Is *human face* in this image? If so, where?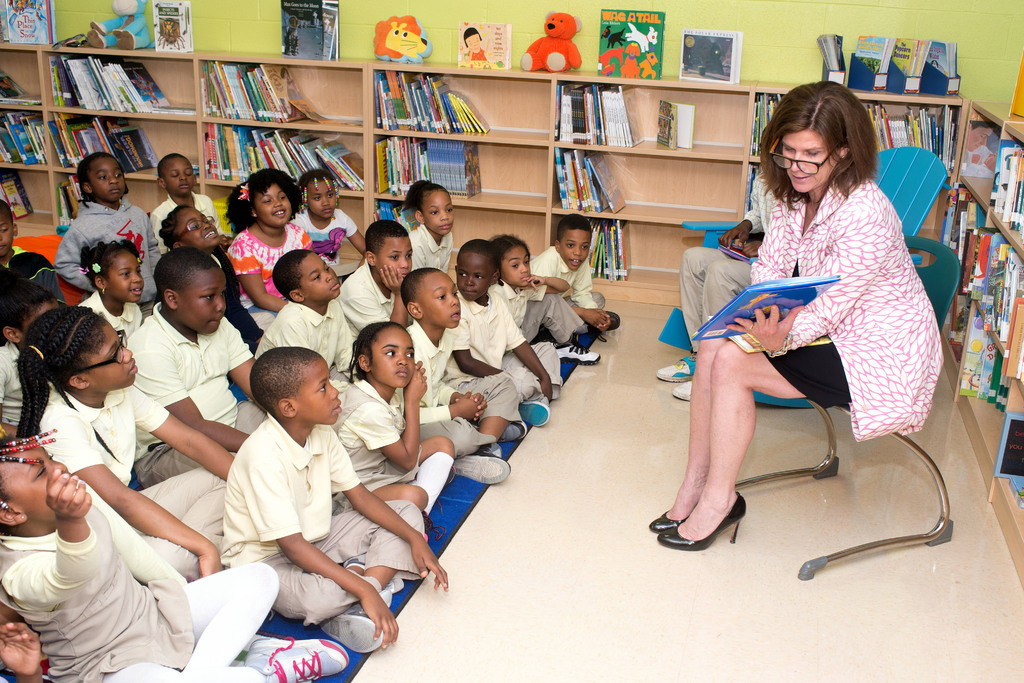
Yes, at <bbox>467, 33, 481, 48</bbox>.
